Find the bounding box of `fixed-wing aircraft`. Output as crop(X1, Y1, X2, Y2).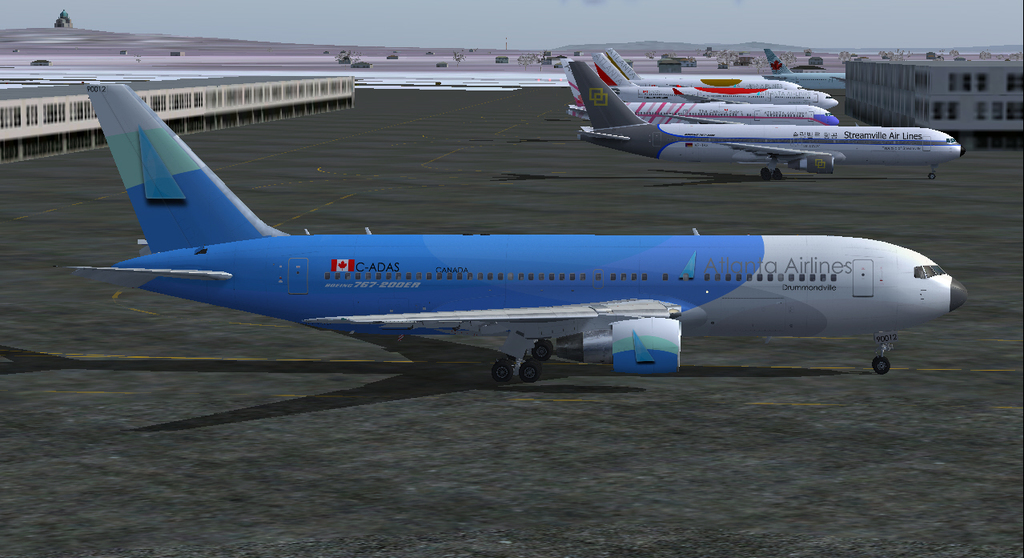
crop(608, 48, 801, 89).
